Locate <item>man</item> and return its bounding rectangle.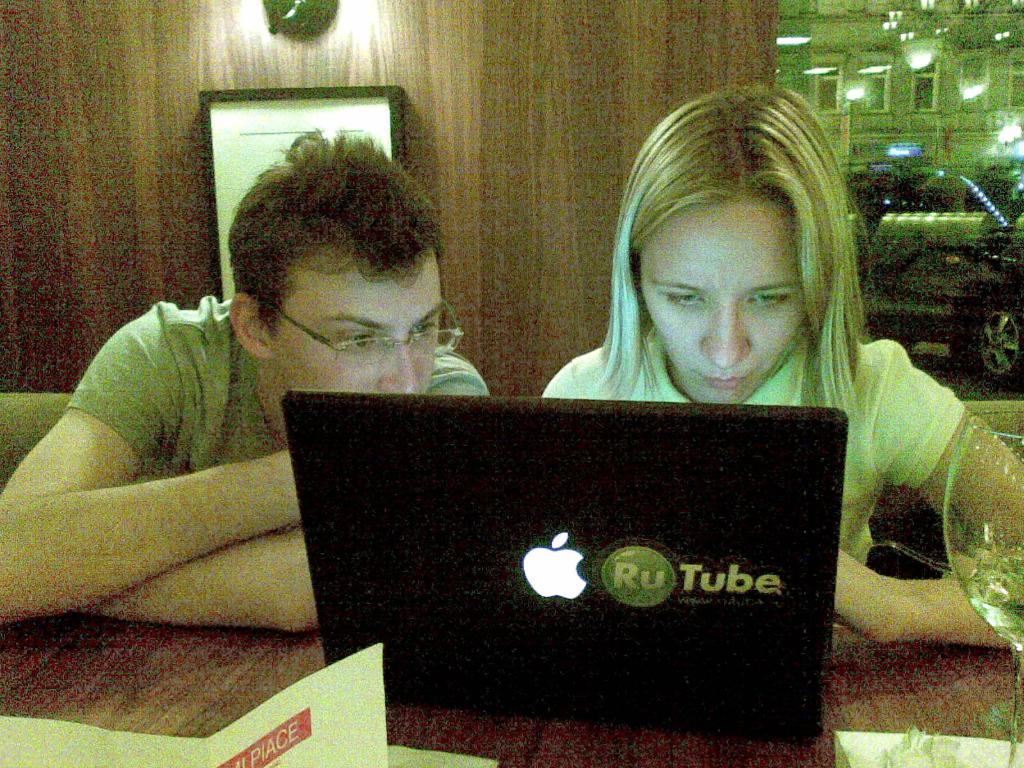
0/119/517/701.
